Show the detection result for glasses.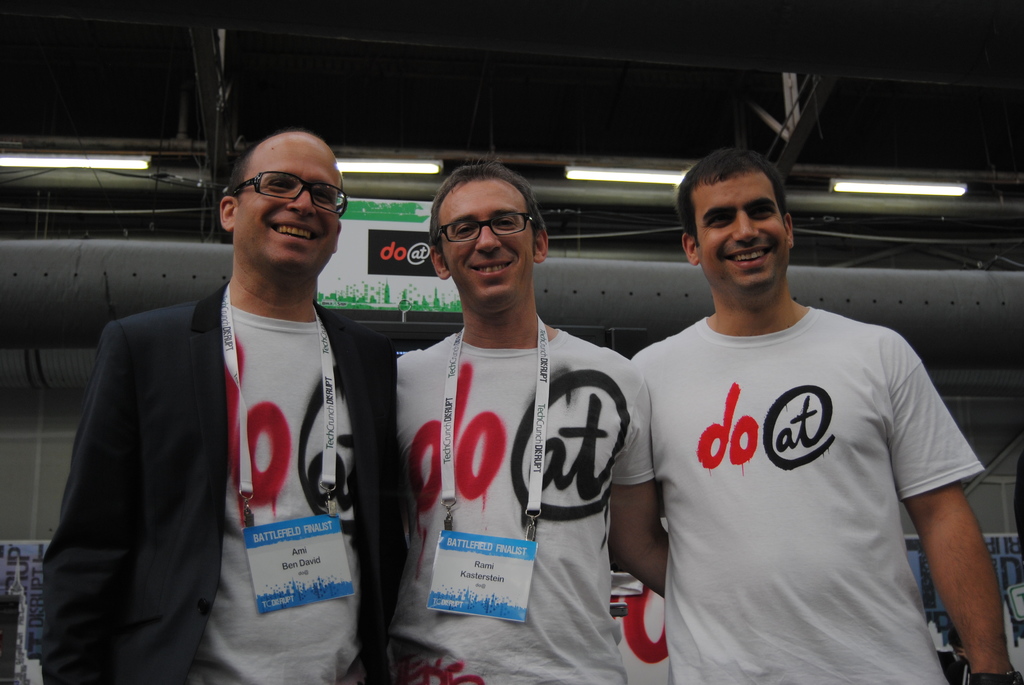
<box>430,210,536,246</box>.
